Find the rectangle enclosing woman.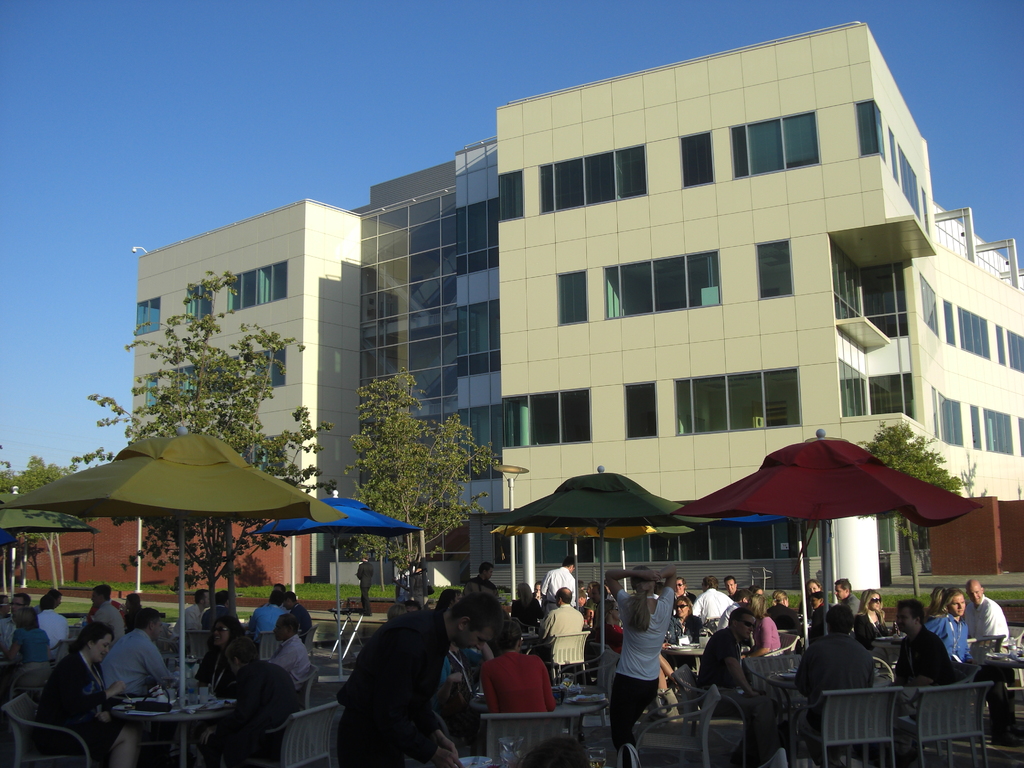
(x1=471, y1=614, x2=552, y2=751).
